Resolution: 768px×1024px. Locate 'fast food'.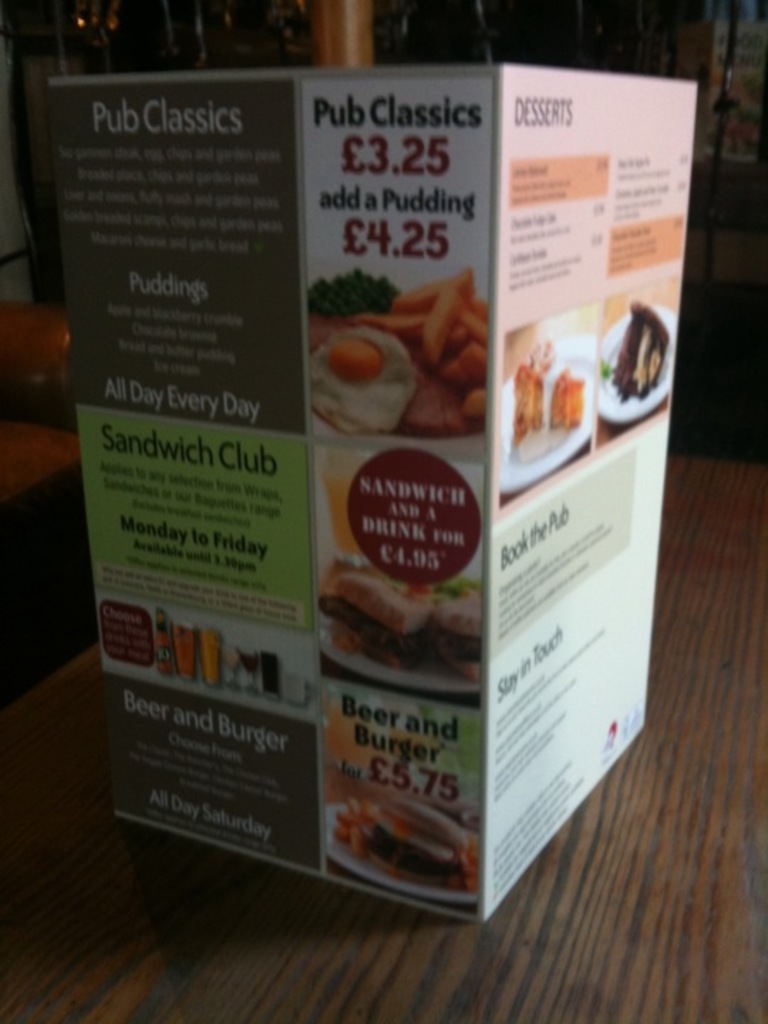
box=[329, 794, 482, 890].
